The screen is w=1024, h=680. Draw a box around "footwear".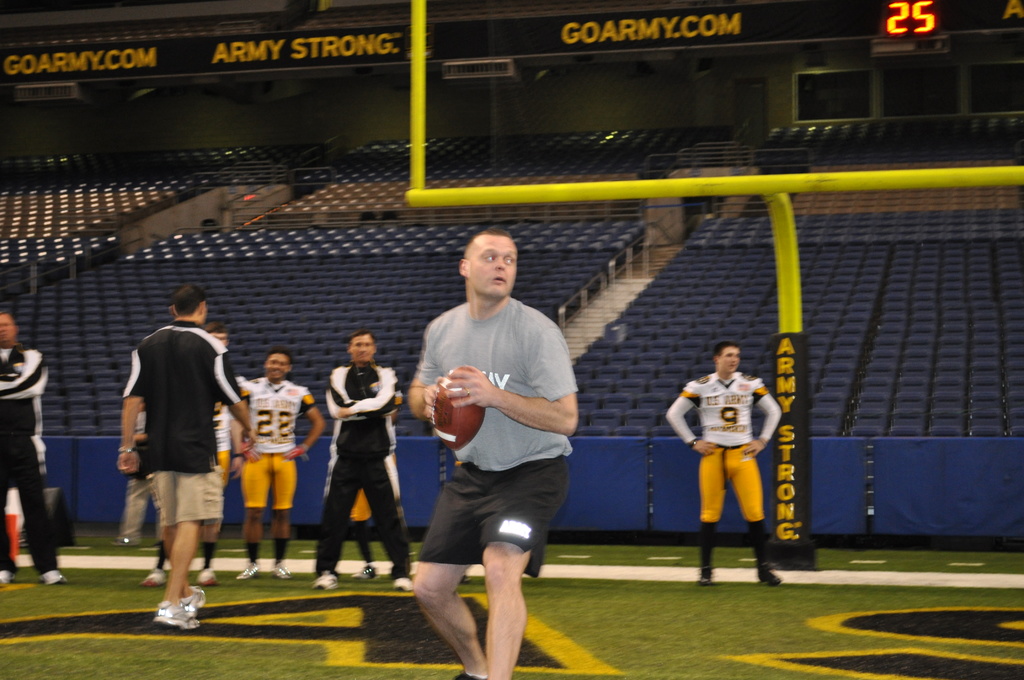
[x1=142, y1=562, x2=168, y2=587].
